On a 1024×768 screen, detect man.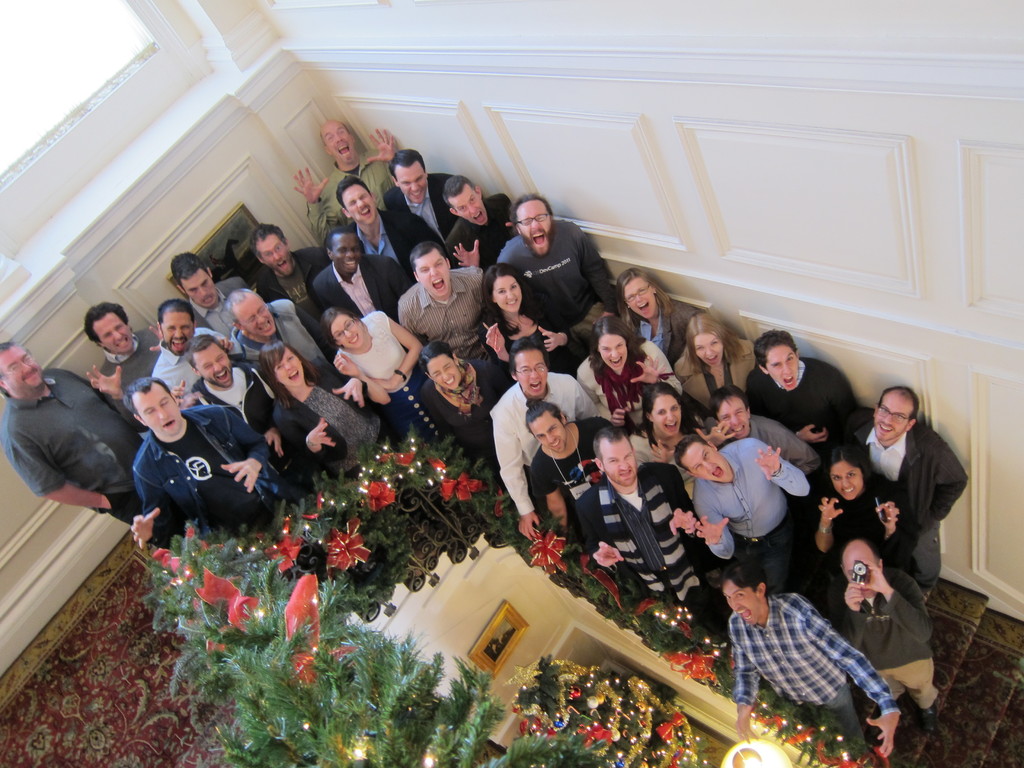
bbox=(390, 146, 444, 245).
